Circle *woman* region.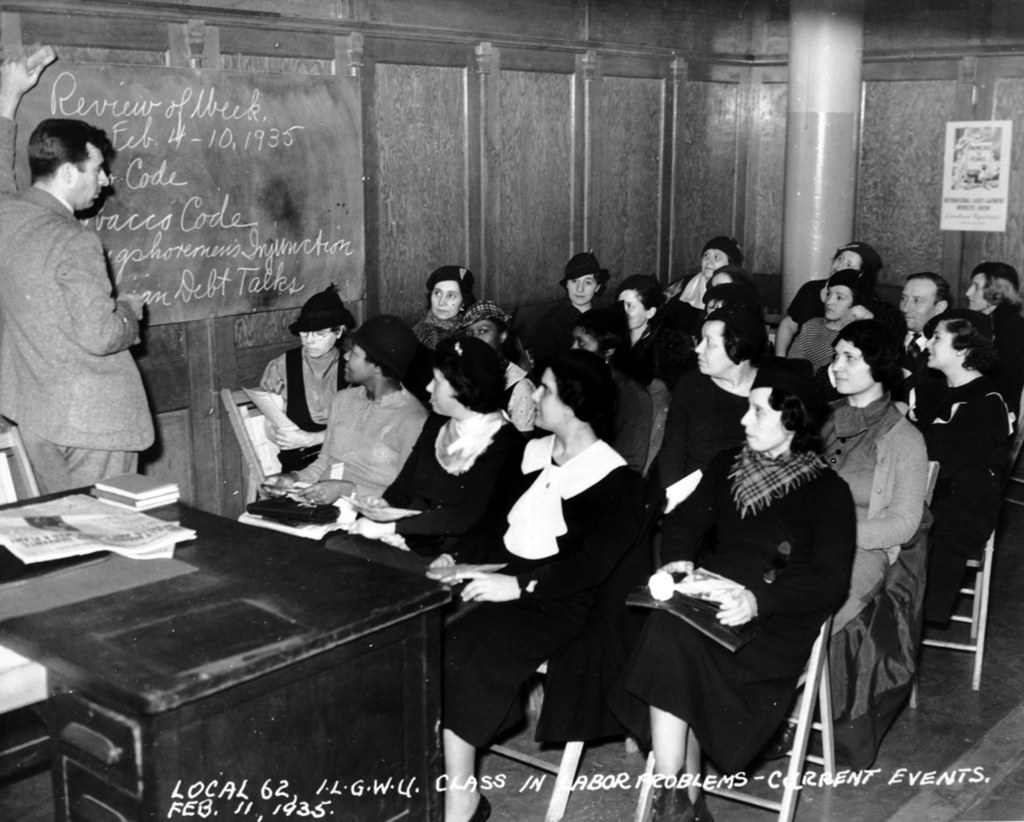
Region: select_region(414, 262, 483, 351).
